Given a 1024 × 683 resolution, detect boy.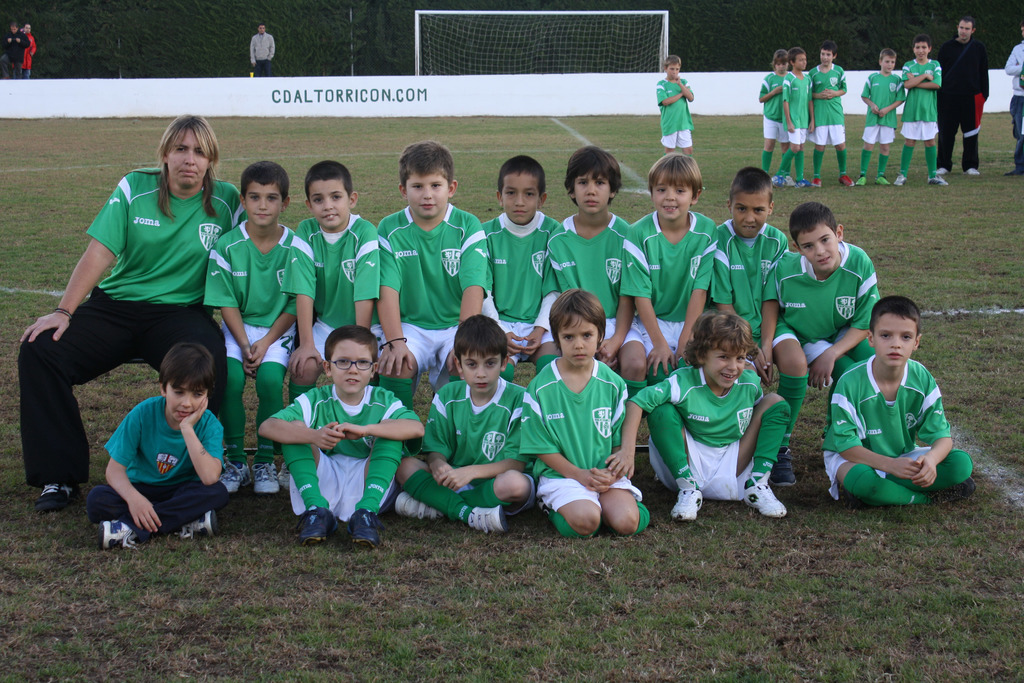
202, 160, 312, 493.
